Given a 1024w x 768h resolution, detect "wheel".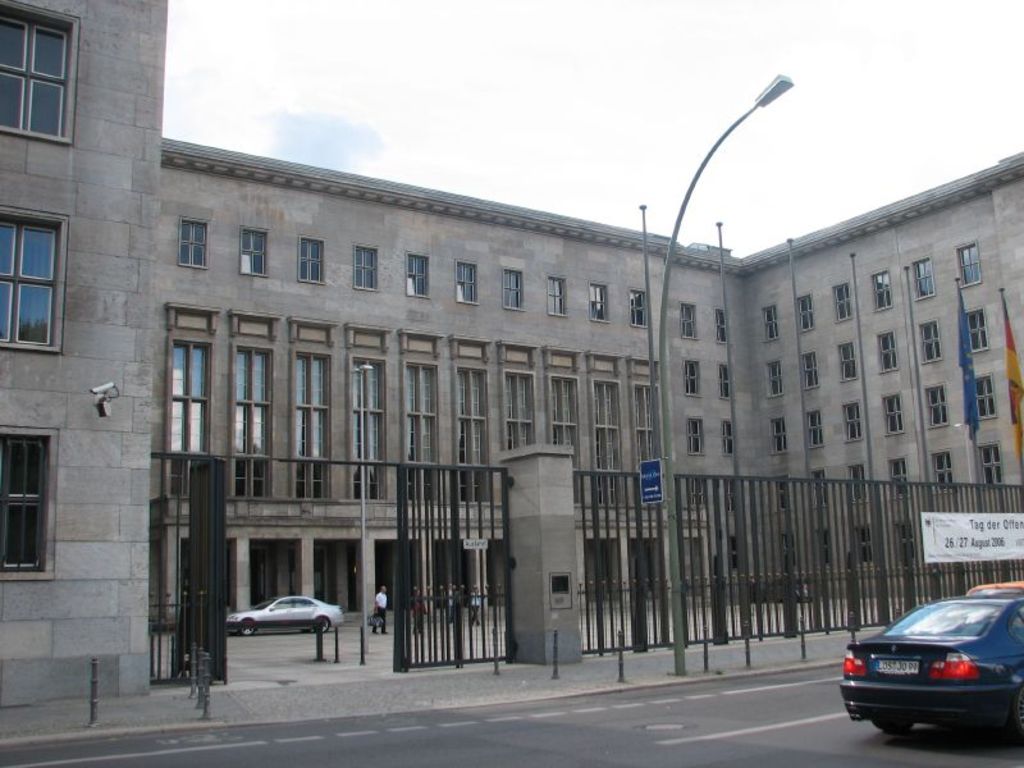
(left=239, top=622, right=253, bottom=635).
